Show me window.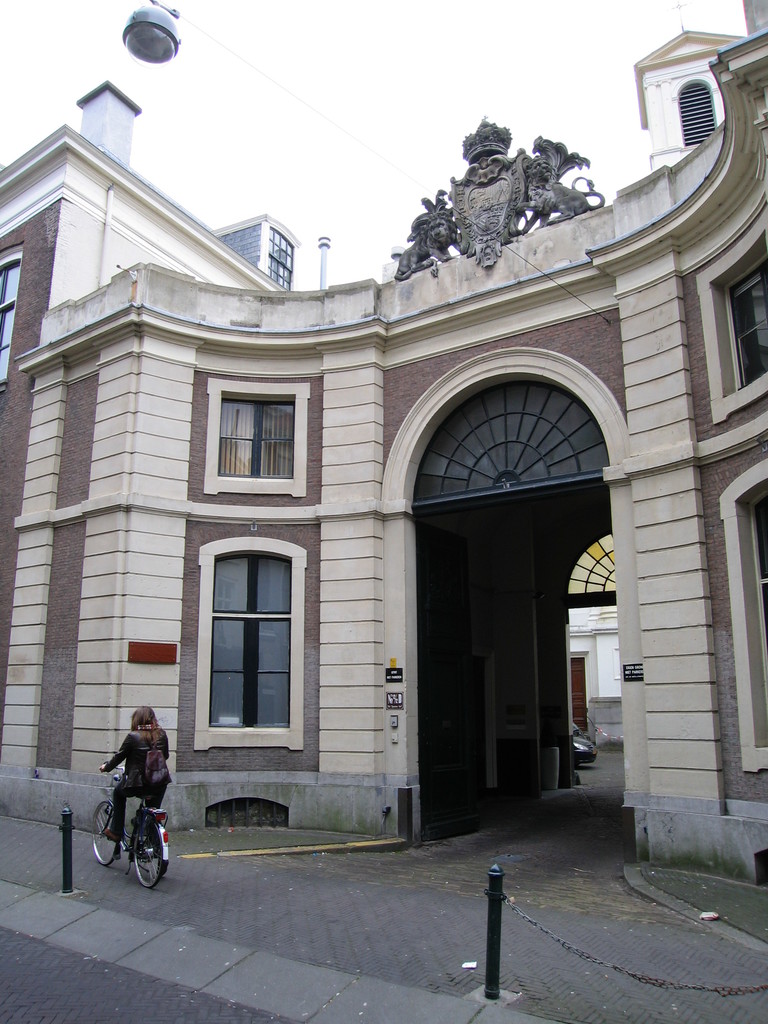
window is here: 210/547/287/727.
